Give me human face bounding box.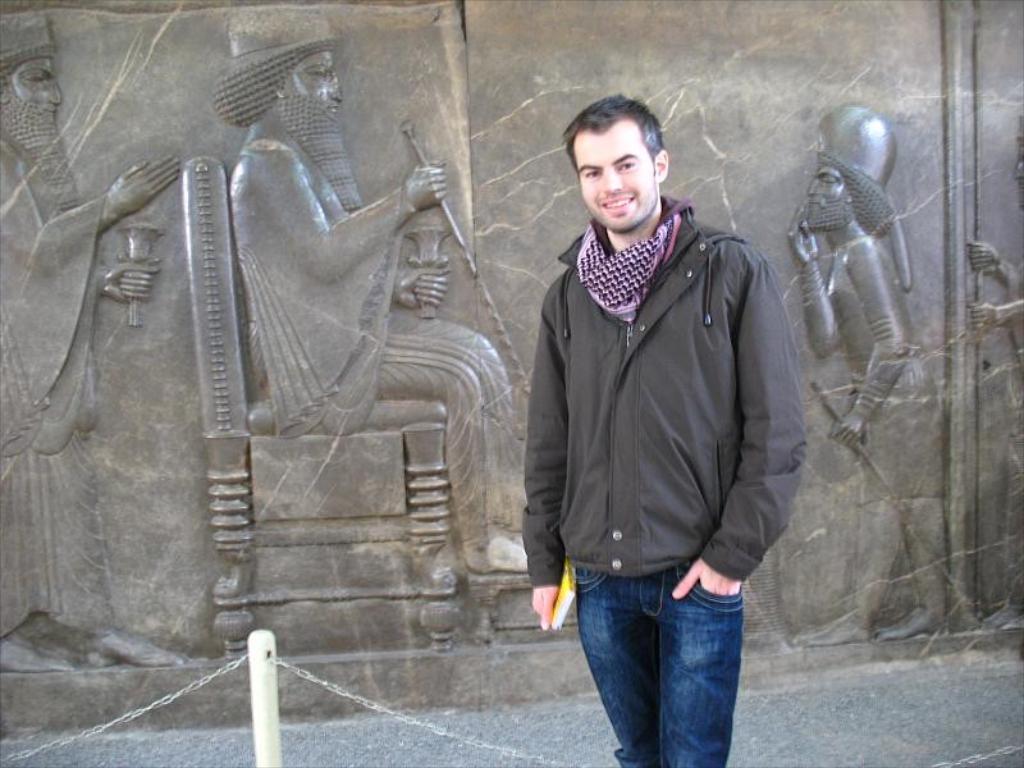
bbox=[806, 164, 855, 230].
